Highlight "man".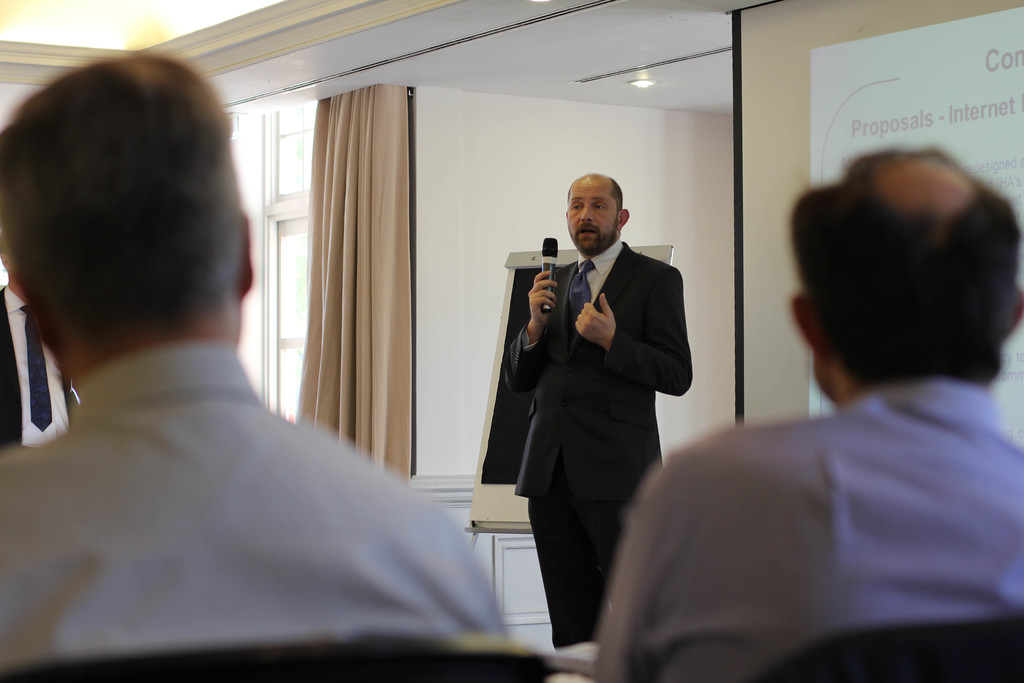
Highlighted region: 502,170,687,651.
